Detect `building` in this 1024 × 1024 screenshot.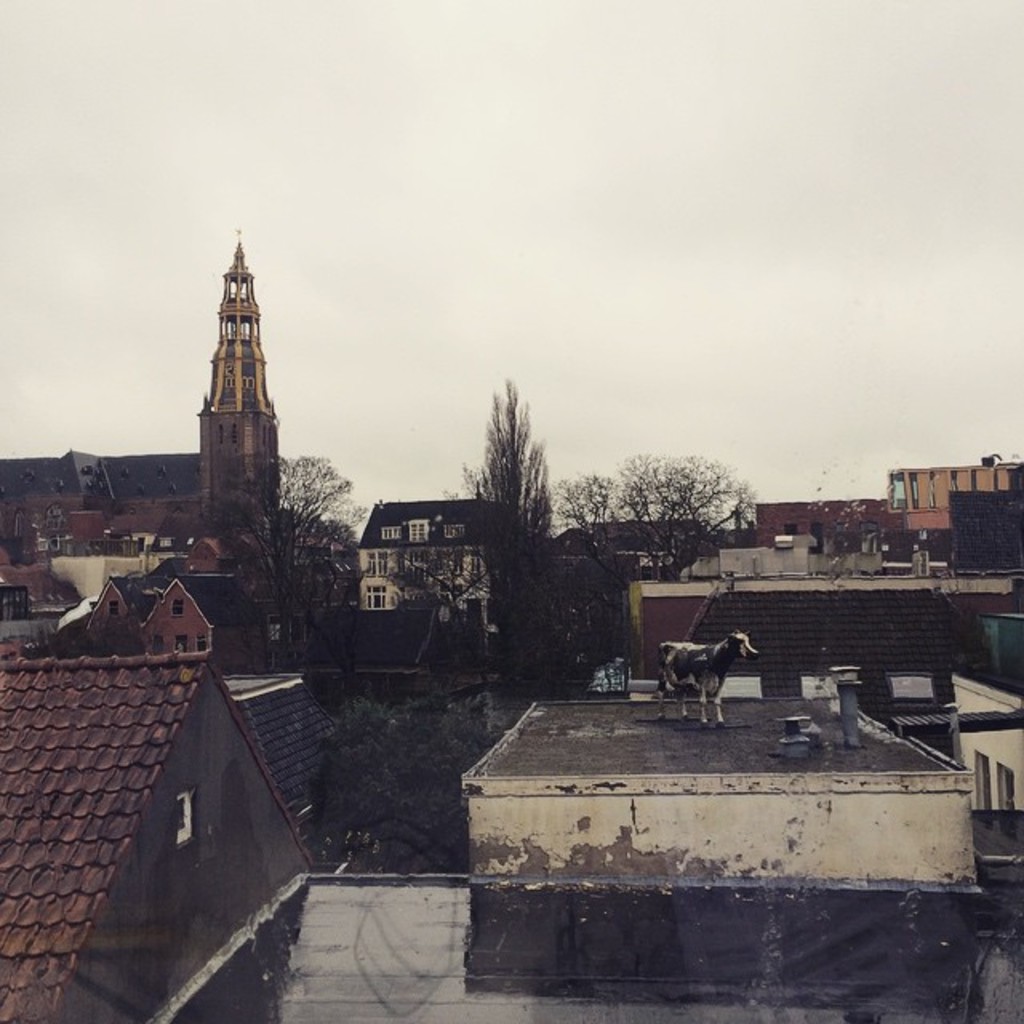
Detection: [x1=354, y1=502, x2=501, y2=656].
